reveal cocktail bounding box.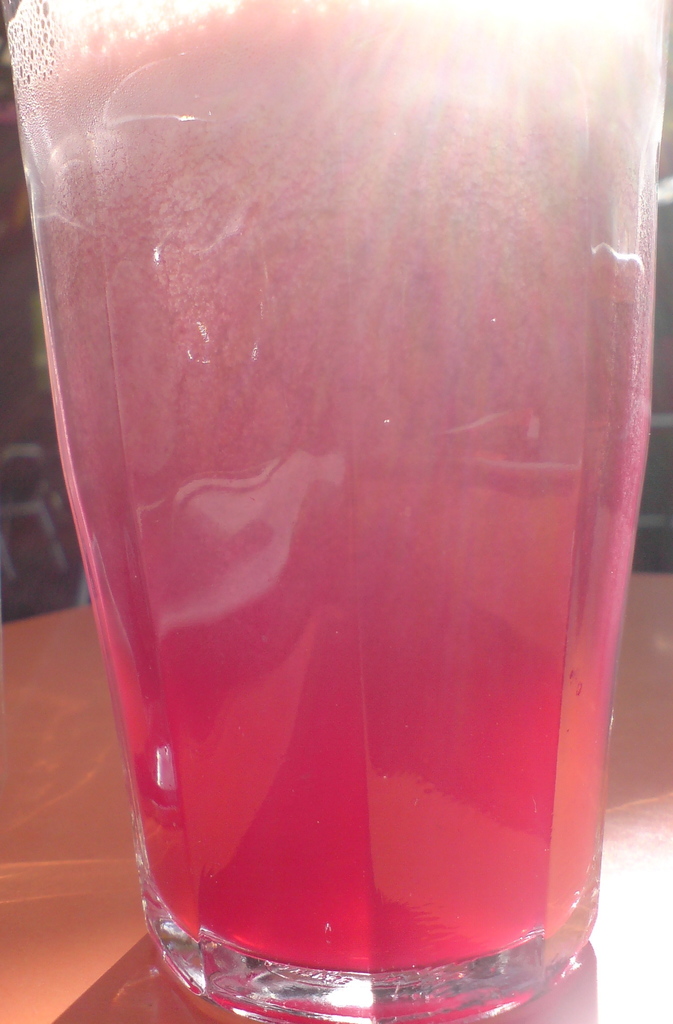
Revealed: crop(25, 0, 645, 993).
